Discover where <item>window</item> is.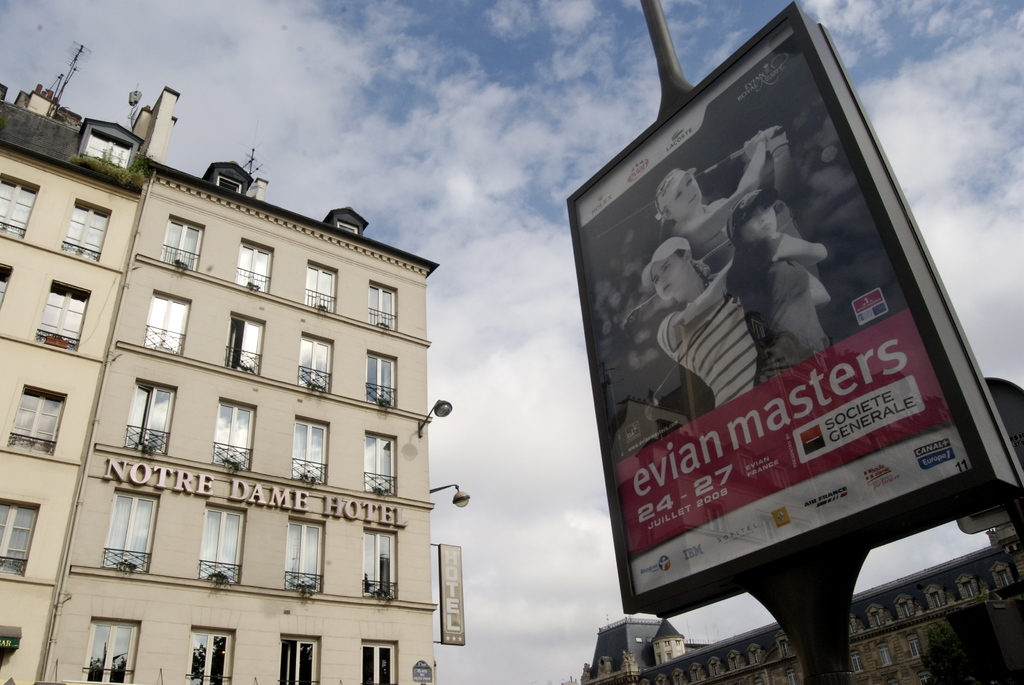
Discovered at (362, 529, 398, 600).
